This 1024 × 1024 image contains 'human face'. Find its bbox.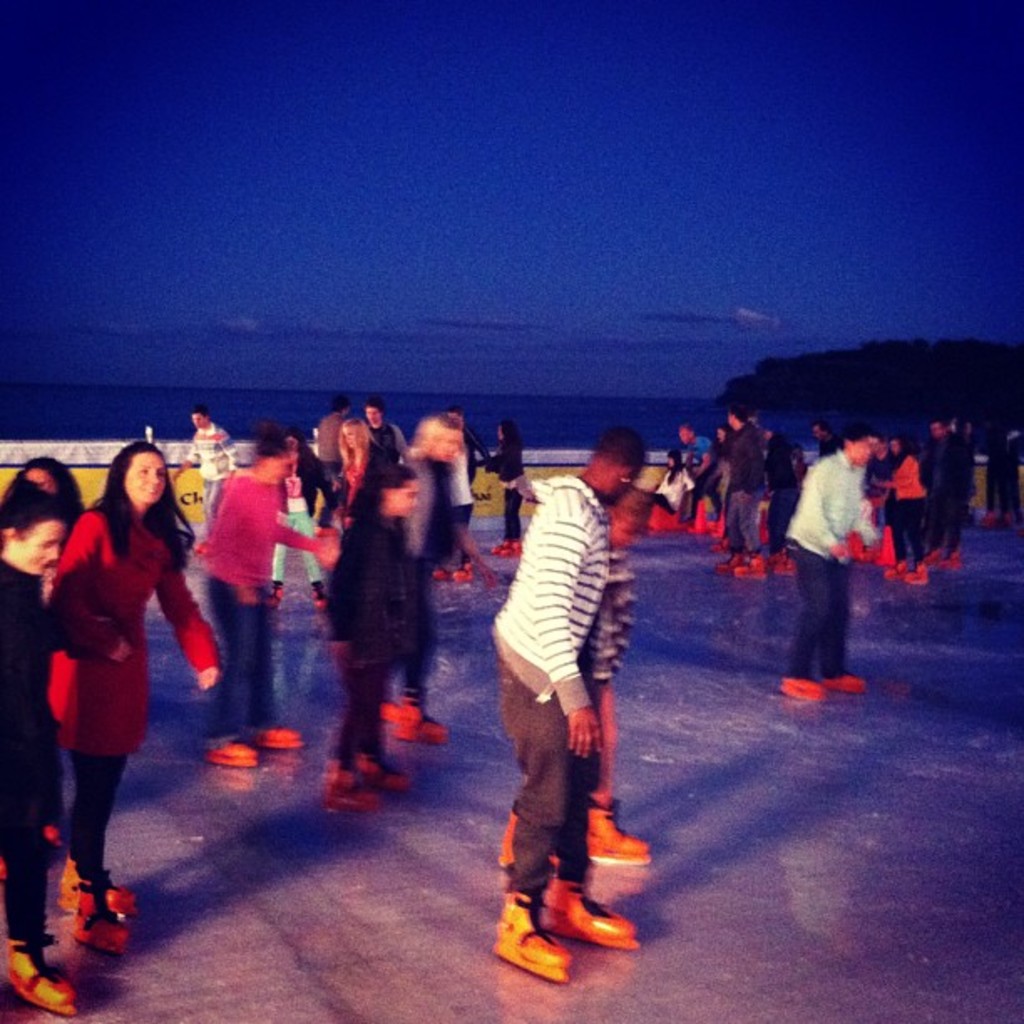
<region>266, 450, 289, 490</region>.
